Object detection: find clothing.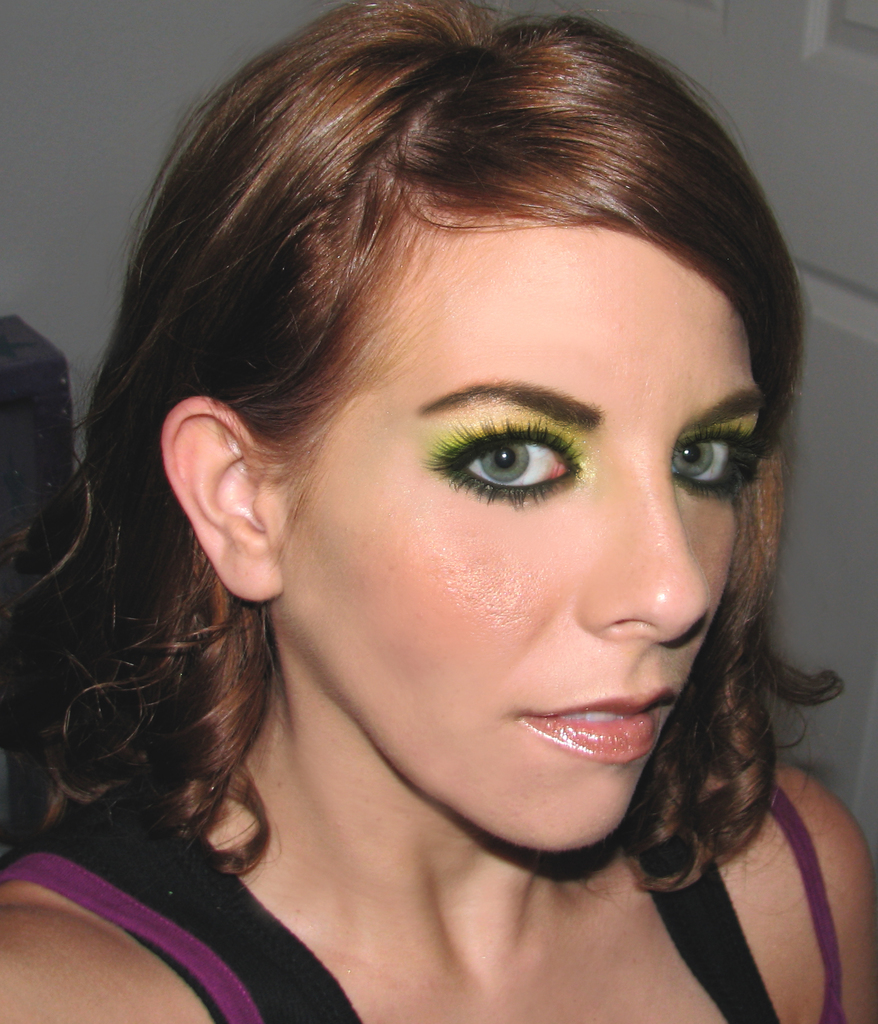
<box>0,797,845,1023</box>.
